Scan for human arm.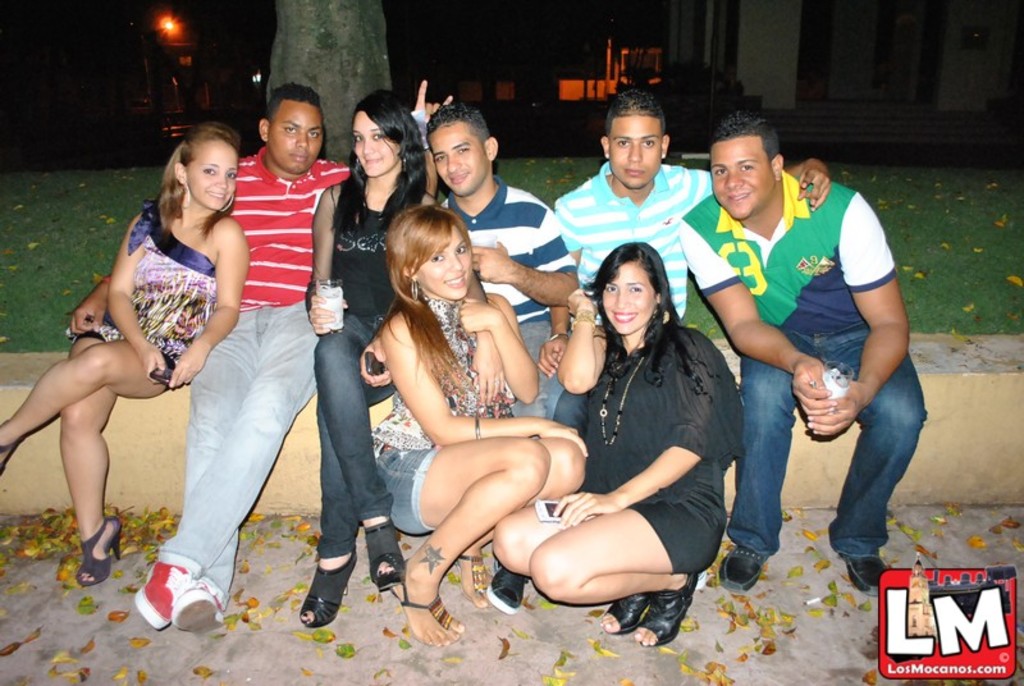
Scan result: 378 316 589 457.
